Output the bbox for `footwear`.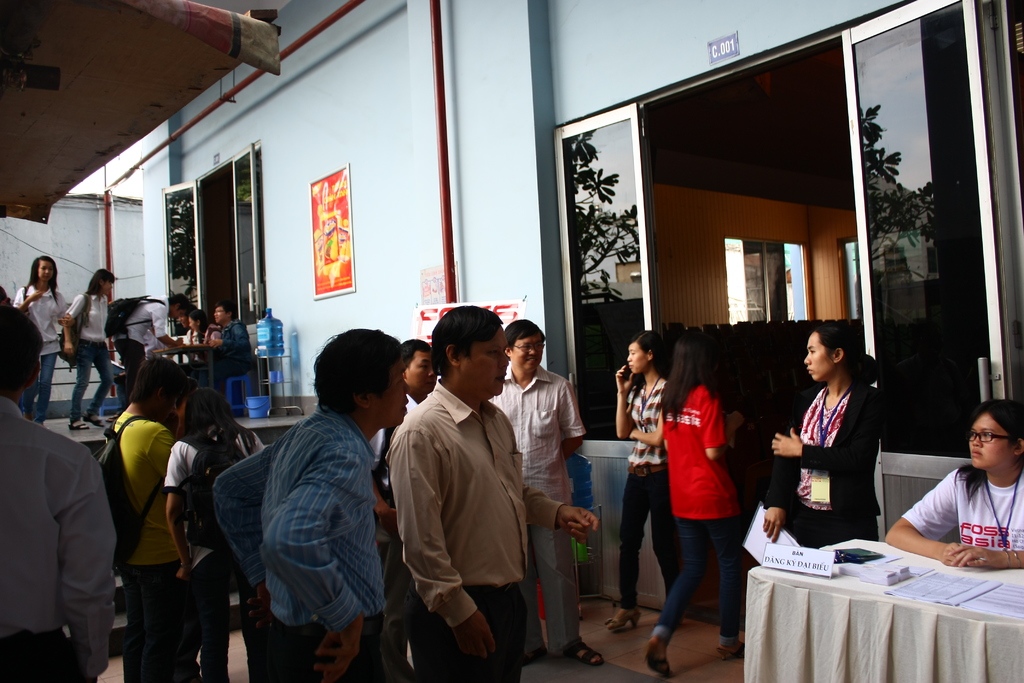
560/640/605/666.
